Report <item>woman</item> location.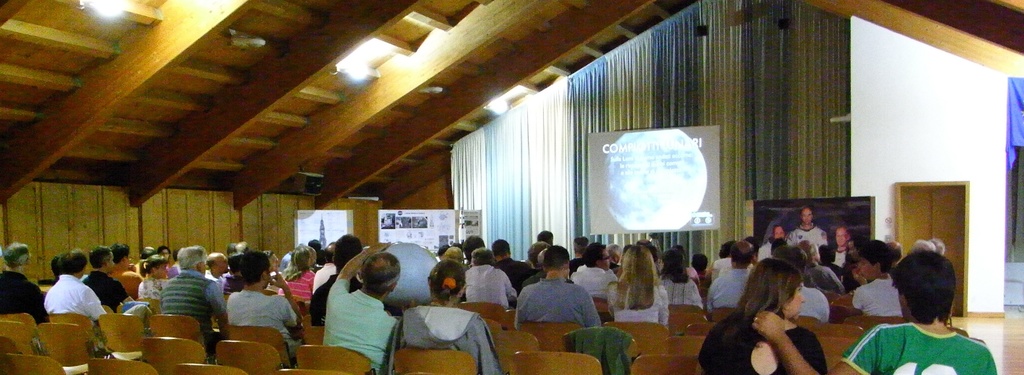
Report: rect(278, 241, 317, 304).
